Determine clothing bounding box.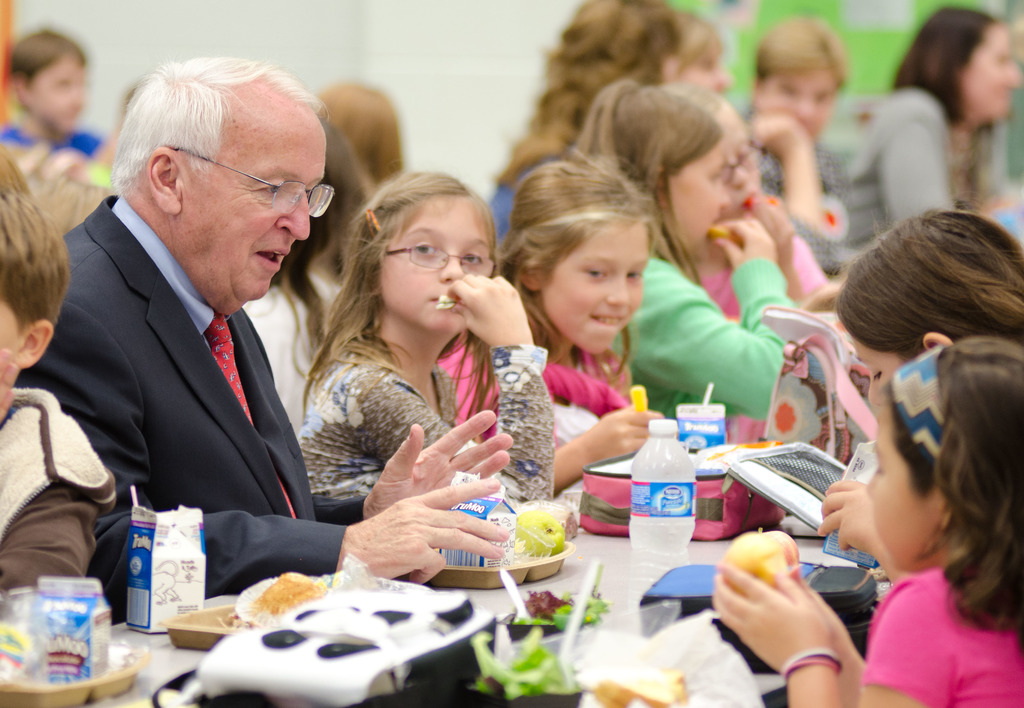
Determined: {"x1": 83, "y1": 157, "x2": 111, "y2": 185}.
